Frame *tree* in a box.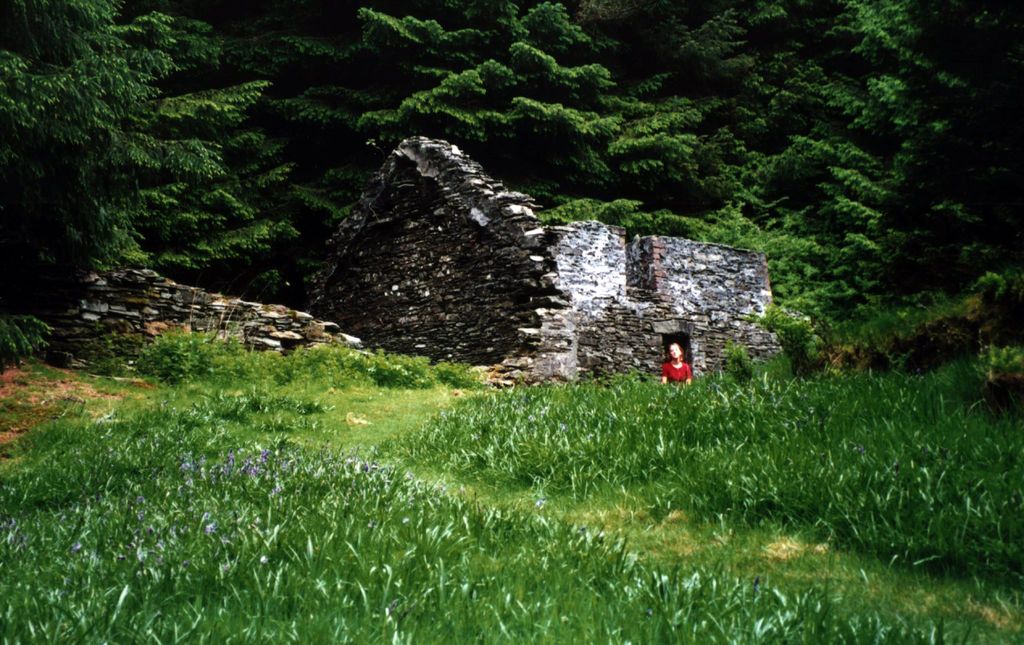
BBox(8, 10, 230, 330).
